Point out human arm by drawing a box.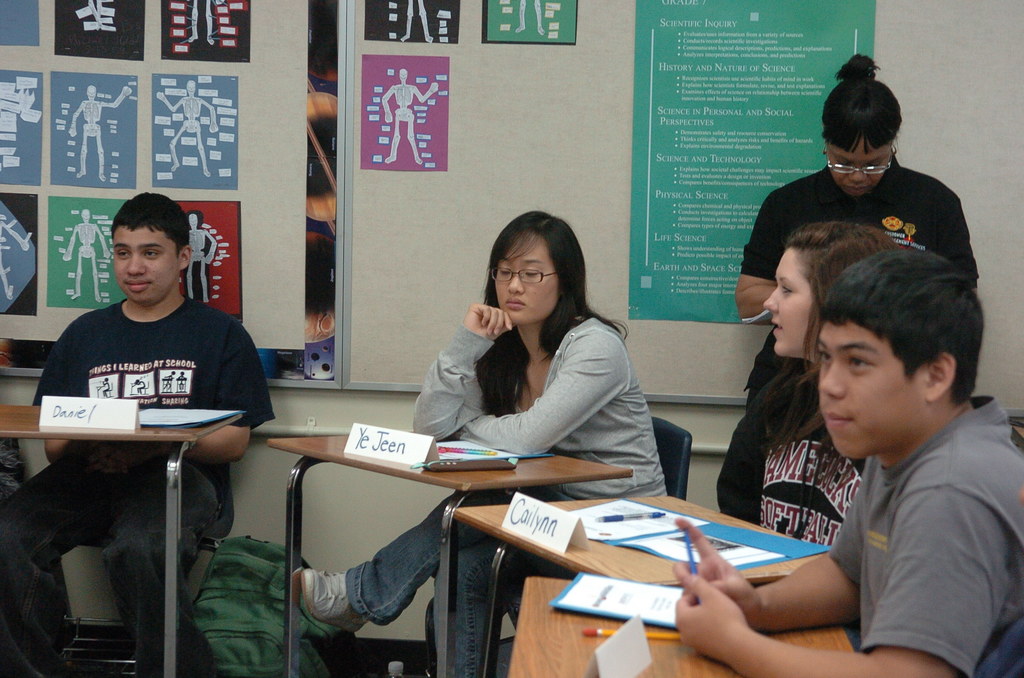
706 402 786 507.
